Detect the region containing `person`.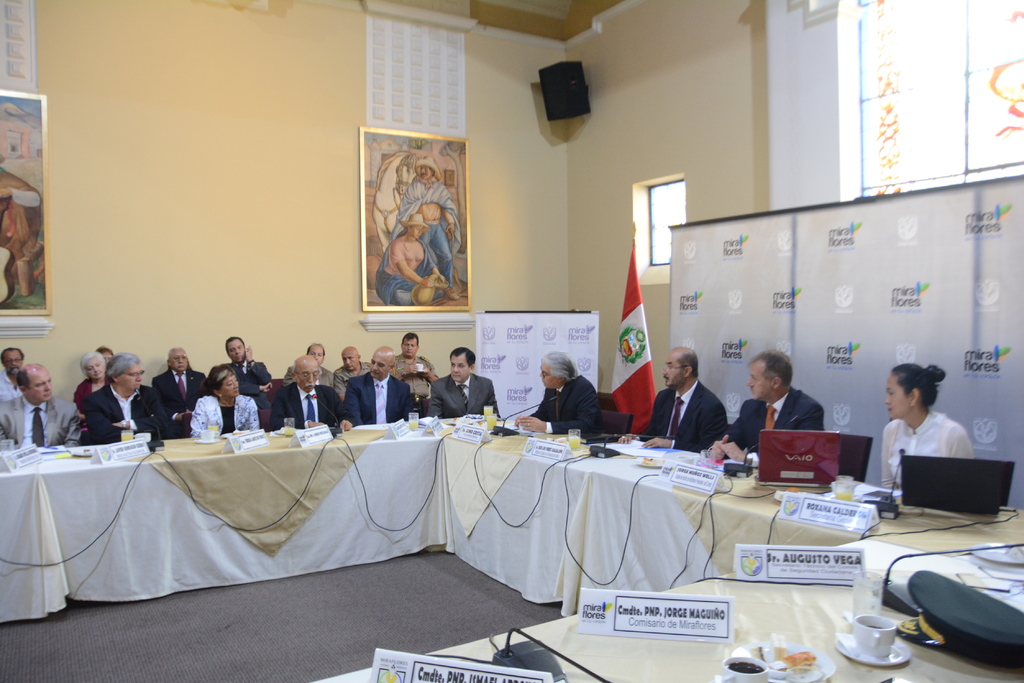
<bbox>705, 352, 822, 467</bbox>.
